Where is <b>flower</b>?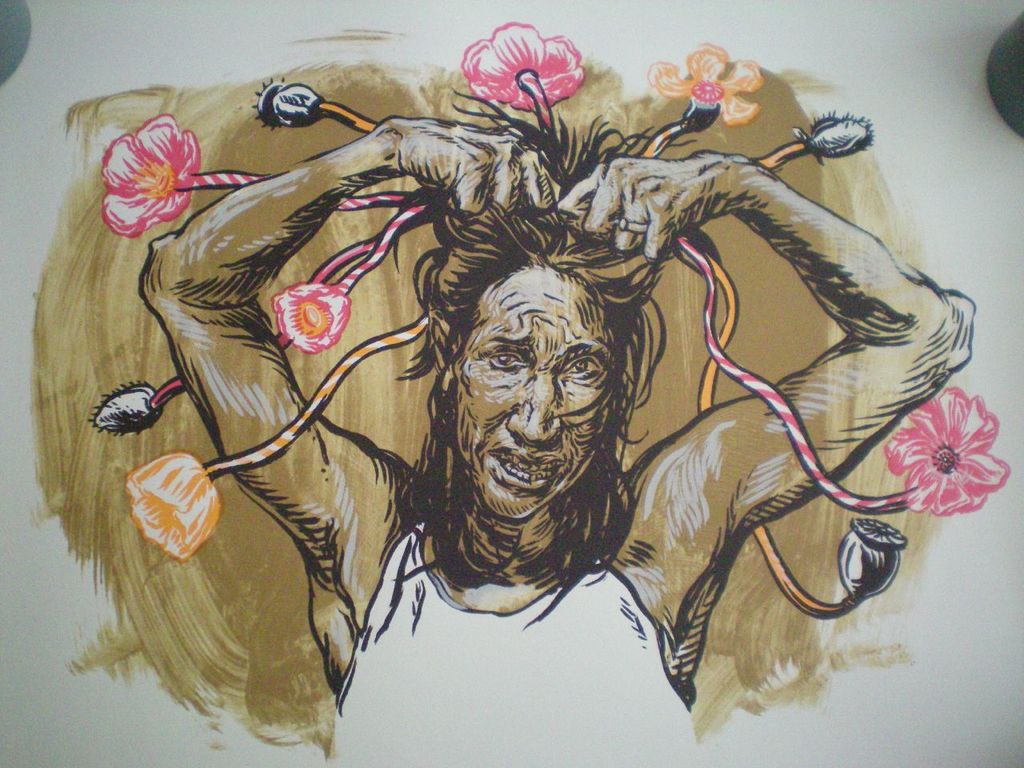
269, 282, 351, 355.
